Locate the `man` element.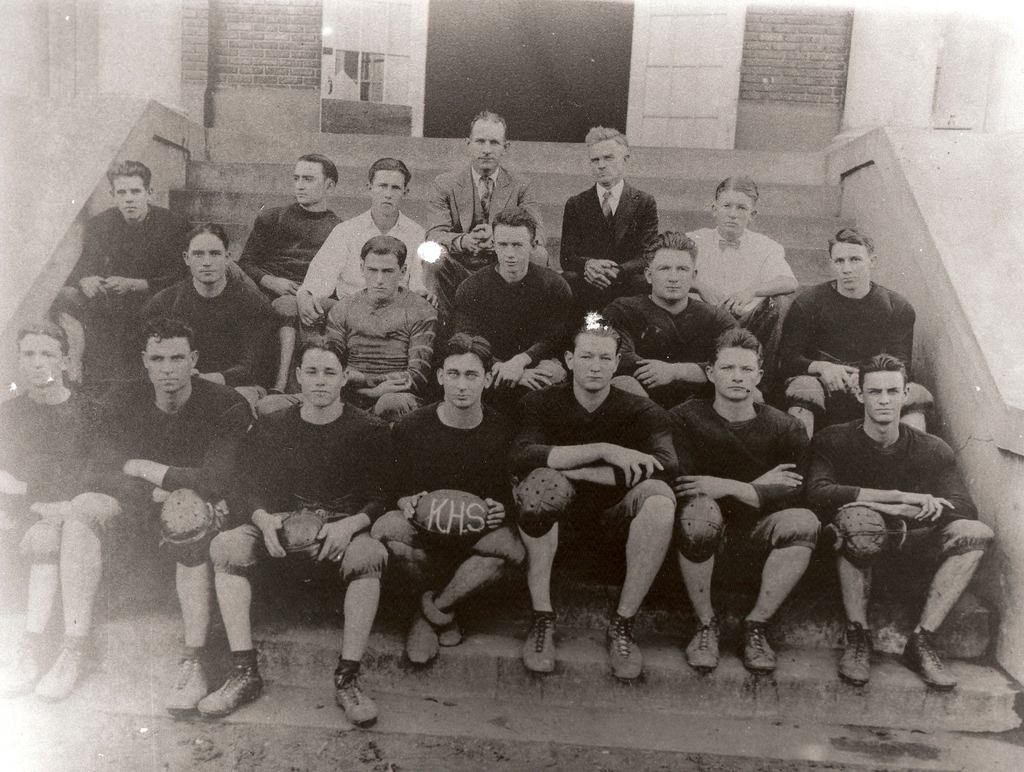
Element bbox: box(227, 152, 340, 400).
